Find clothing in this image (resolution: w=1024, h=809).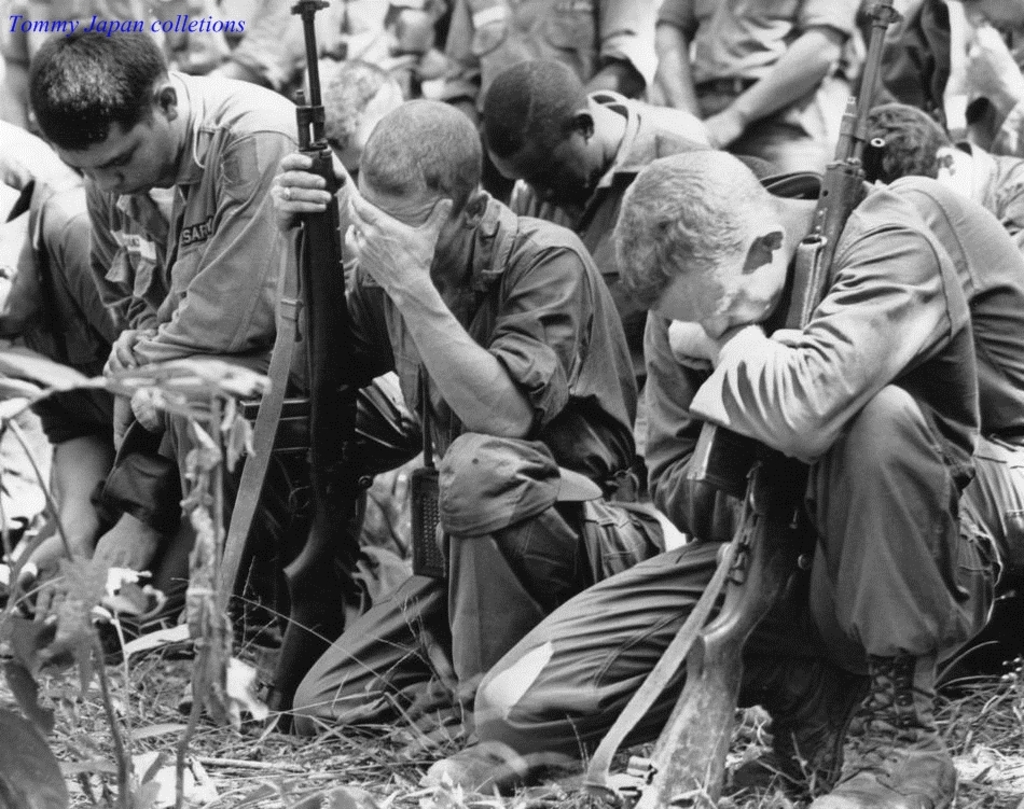
crop(89, 69, 364, 655).
